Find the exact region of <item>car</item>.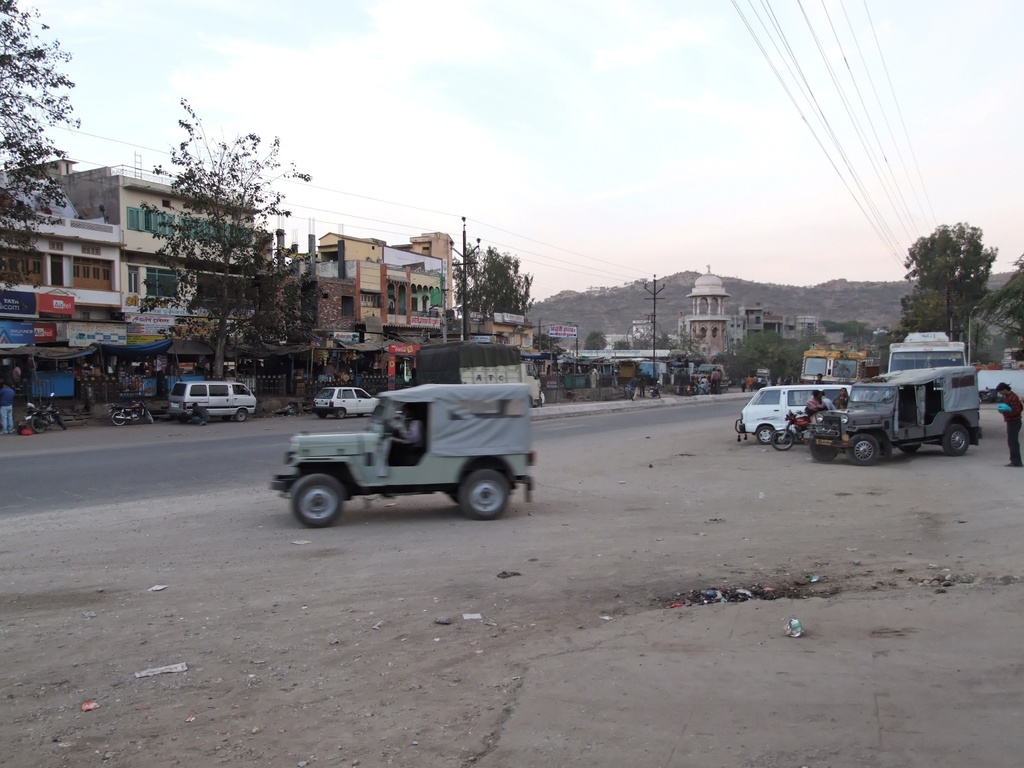
Exact region: <box>535,394,545,410</box>.
